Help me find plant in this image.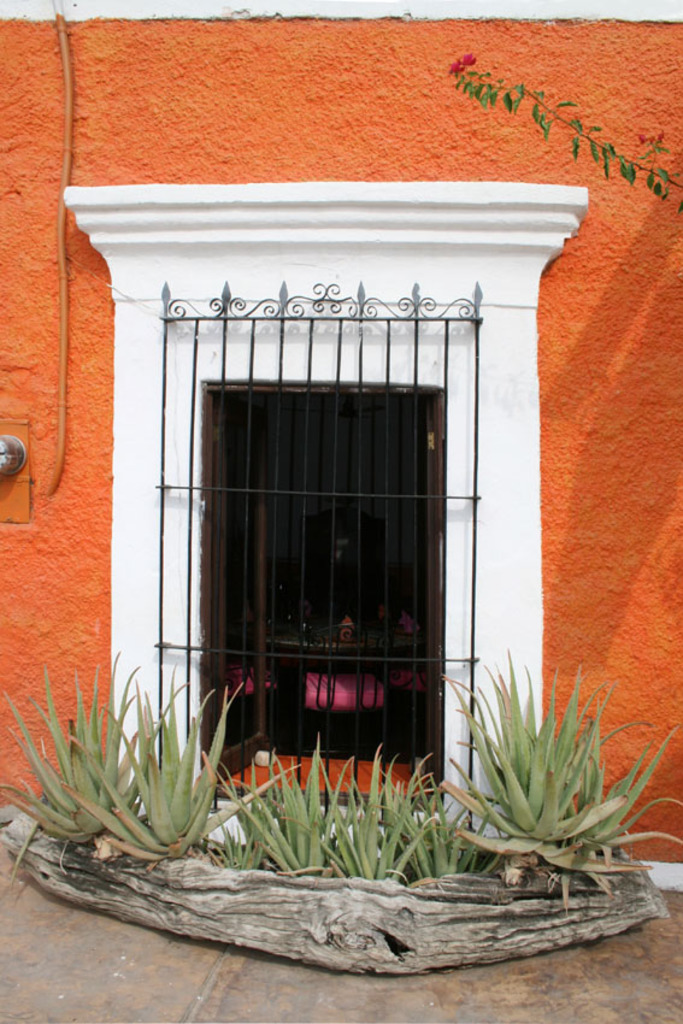
Found it: <bbox>422, 625, 682, 899</bbox>.
